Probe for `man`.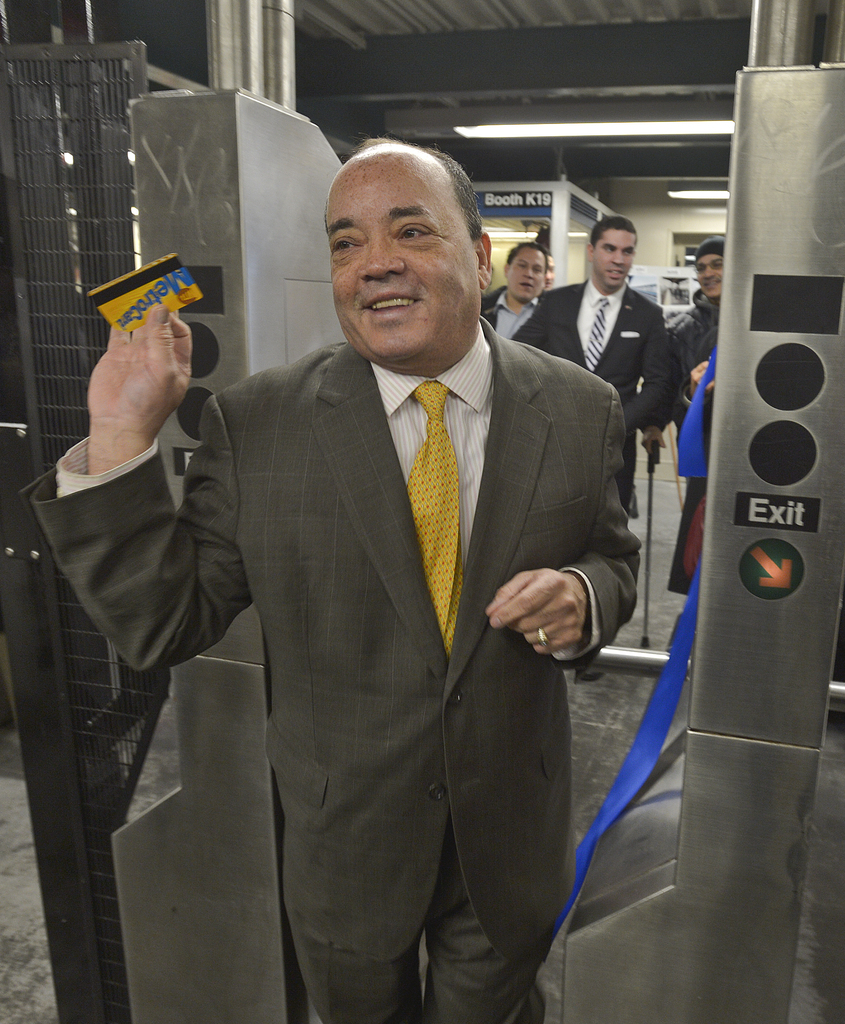
Probe result: bbox=(511, 216, 667, 694).
